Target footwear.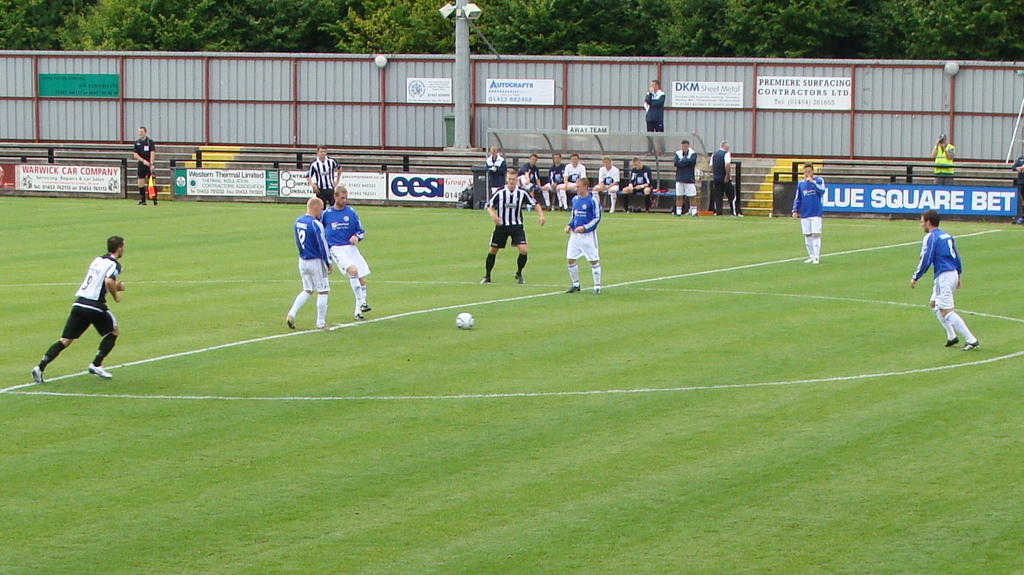
Target region: (left=545, top=204, right=548, bottom=210).
